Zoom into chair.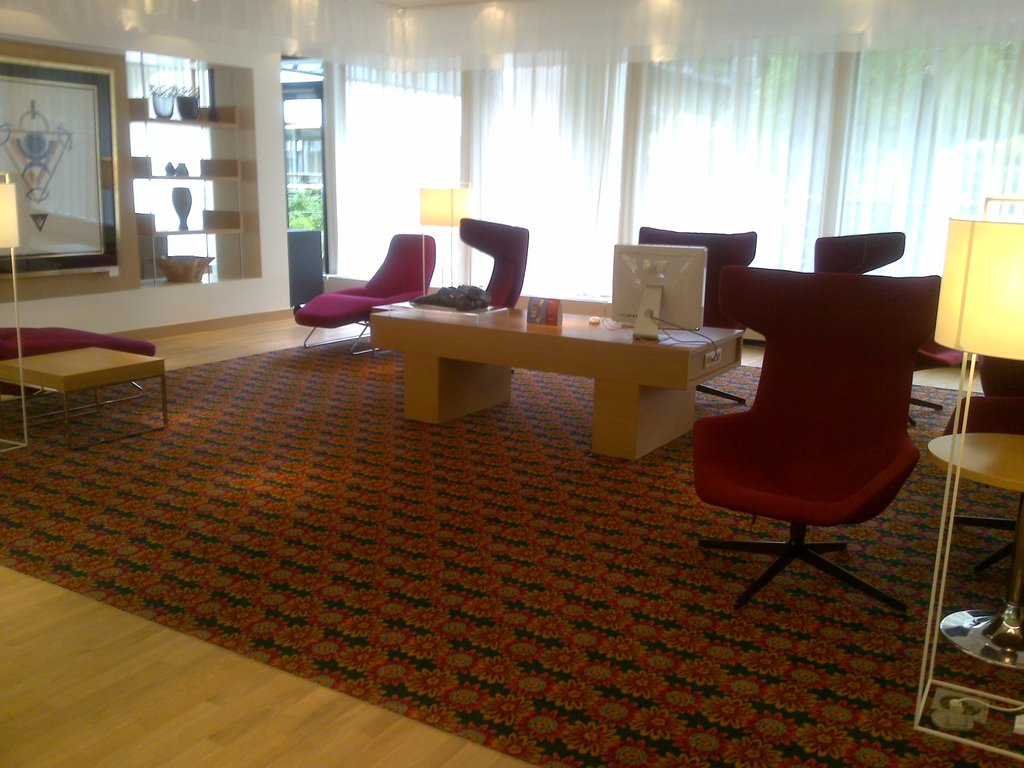
Zoom target: rect(939, 358, 1023, 575).
